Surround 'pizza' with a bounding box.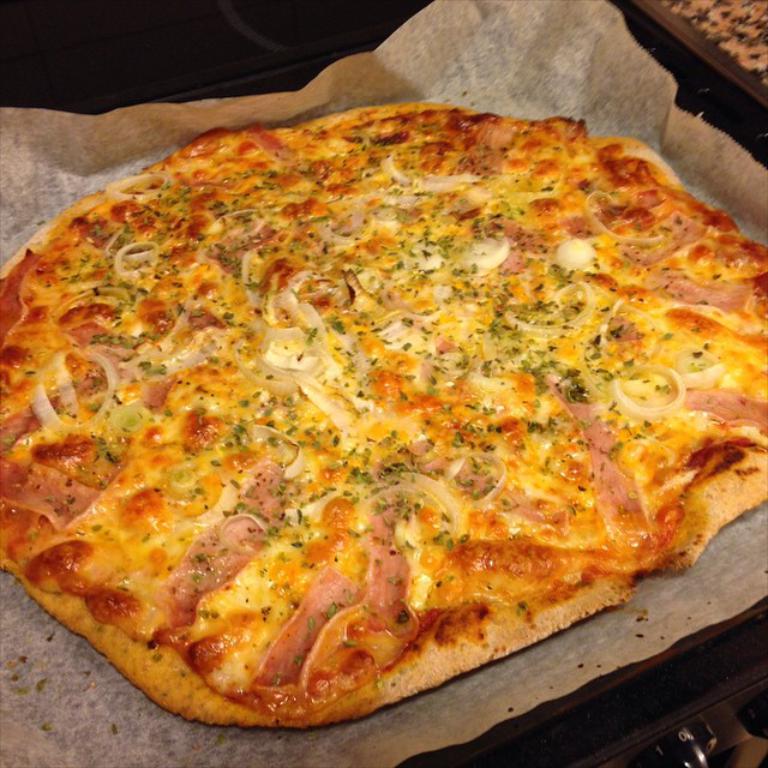
(0,95,761,737).
